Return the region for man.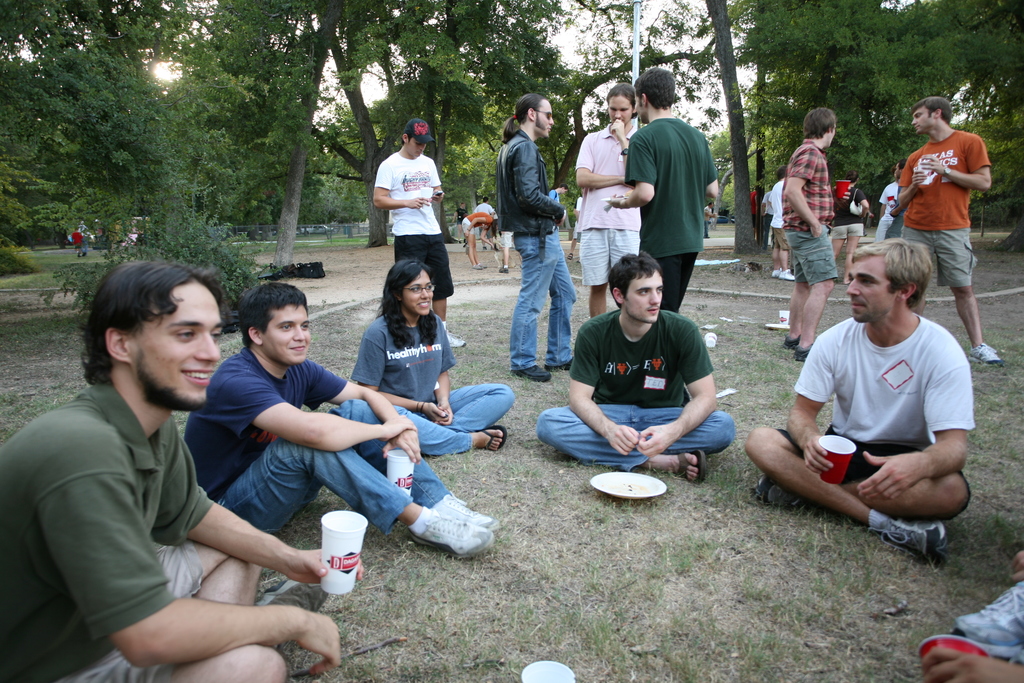
[x1=184, y1=281, x2=502, y2=559].
